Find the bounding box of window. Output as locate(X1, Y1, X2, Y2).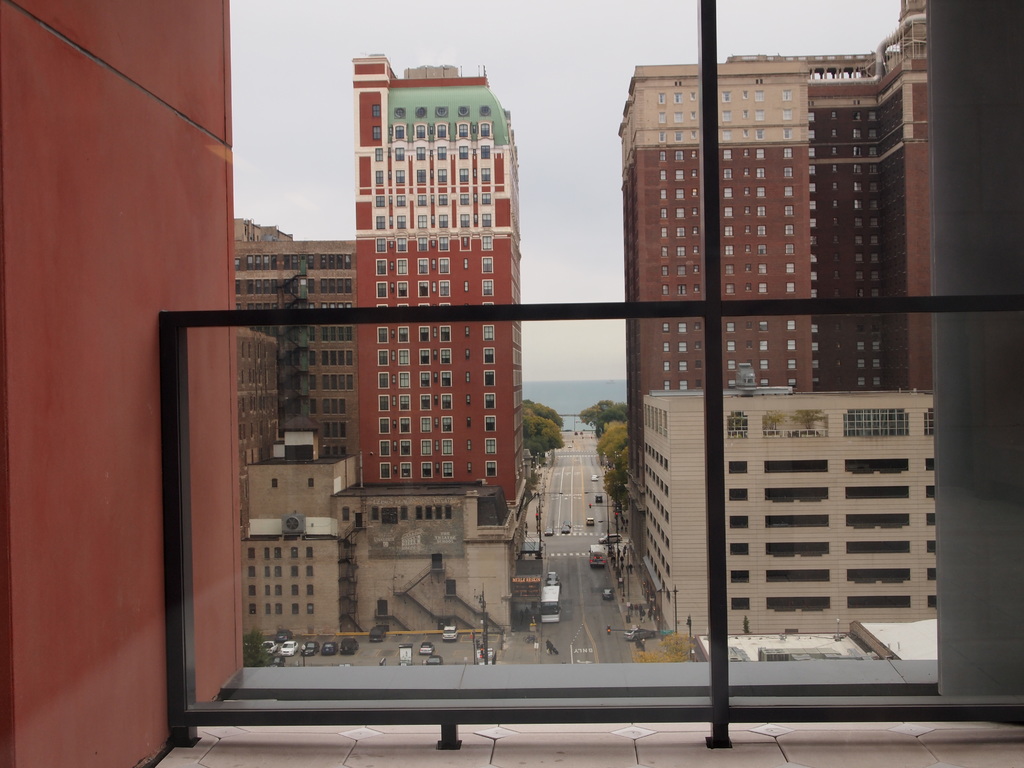
locate(681, 379, 686, 389).
